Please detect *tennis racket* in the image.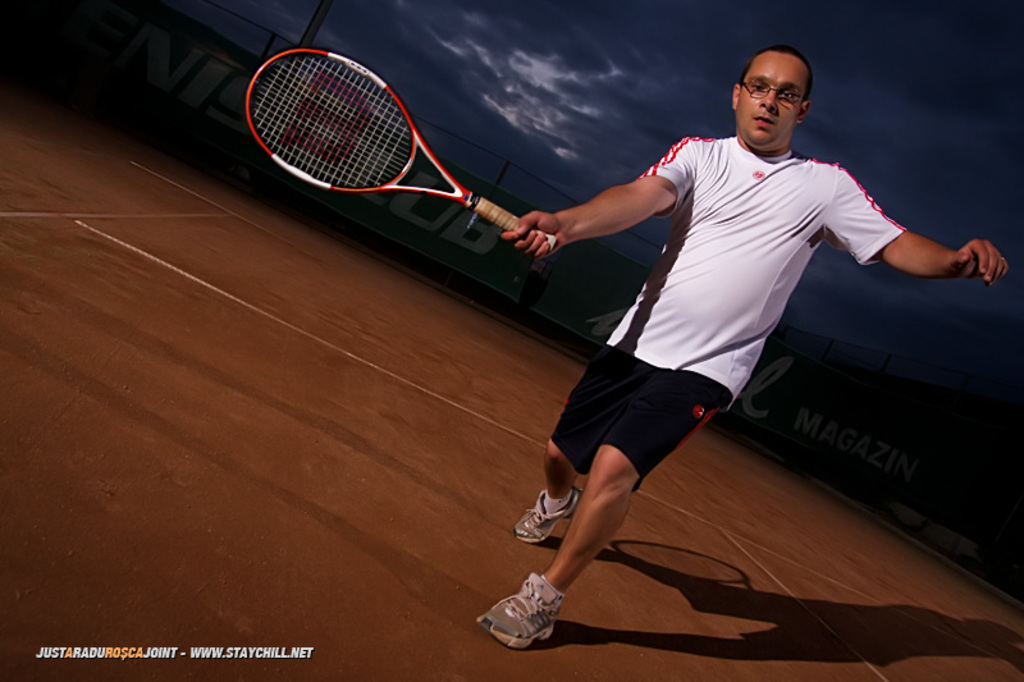
241 46 562 251.
